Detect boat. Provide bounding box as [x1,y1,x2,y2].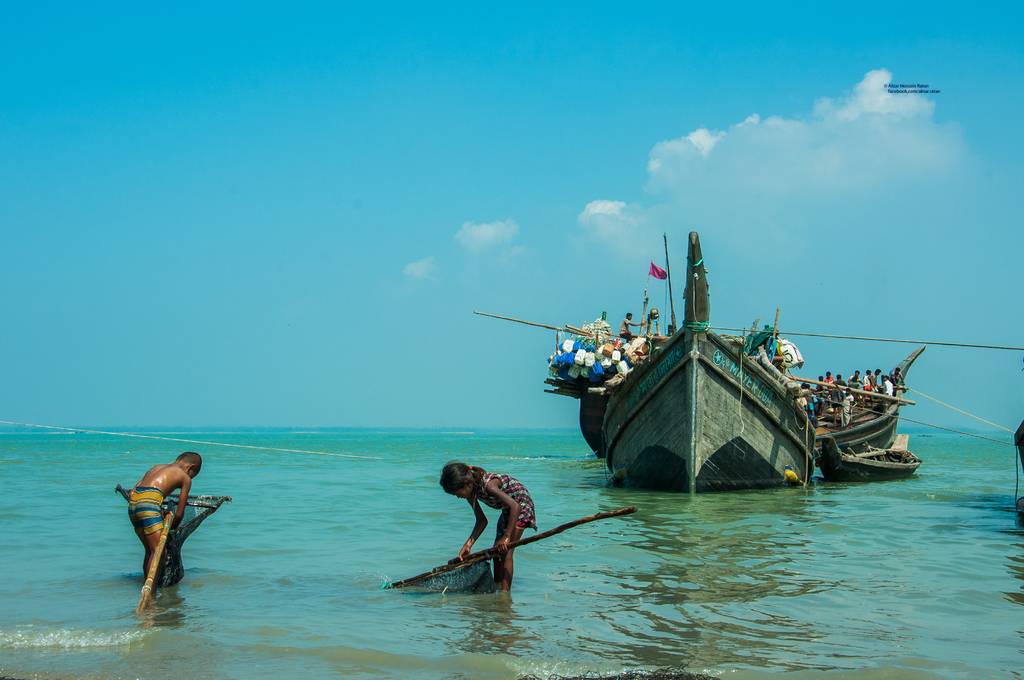
[797,339,929,477].
